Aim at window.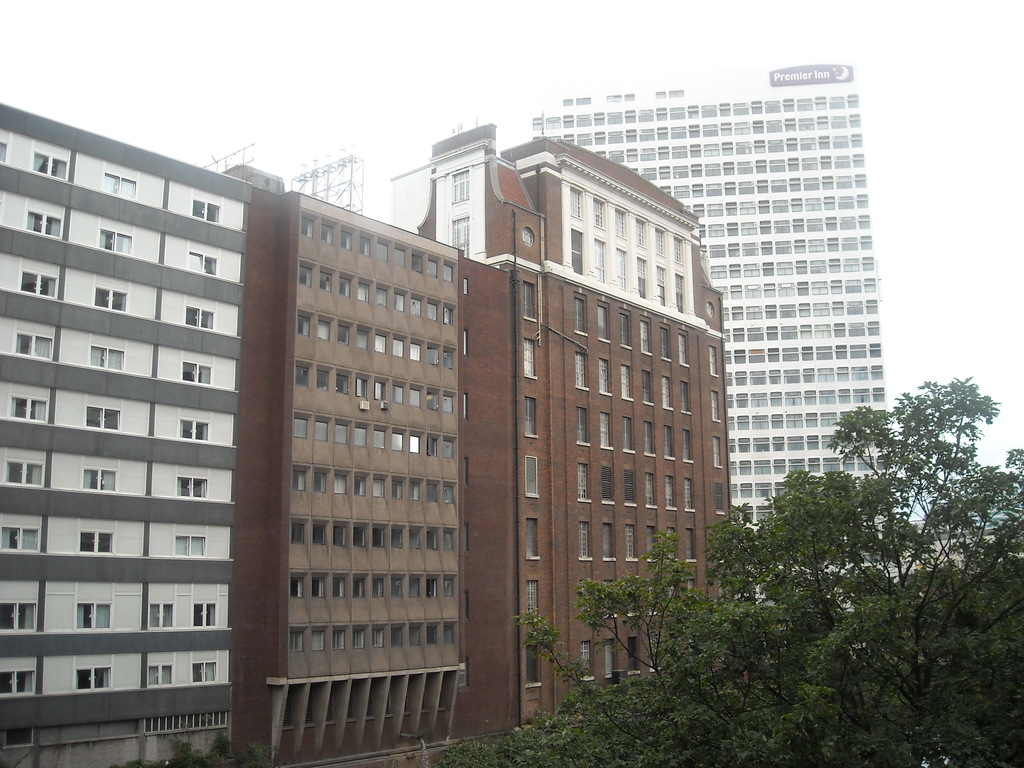
Aimed at Rect(301, 218, 314, 239).
